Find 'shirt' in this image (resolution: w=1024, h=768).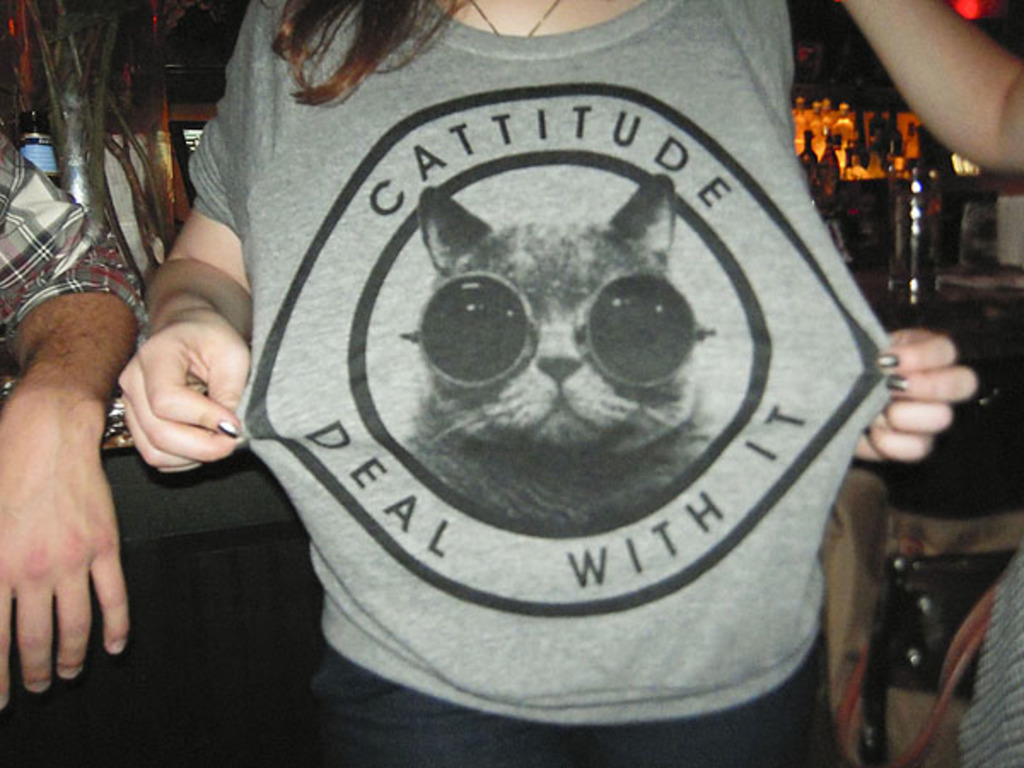
locate(0, 131, 148, 357).
